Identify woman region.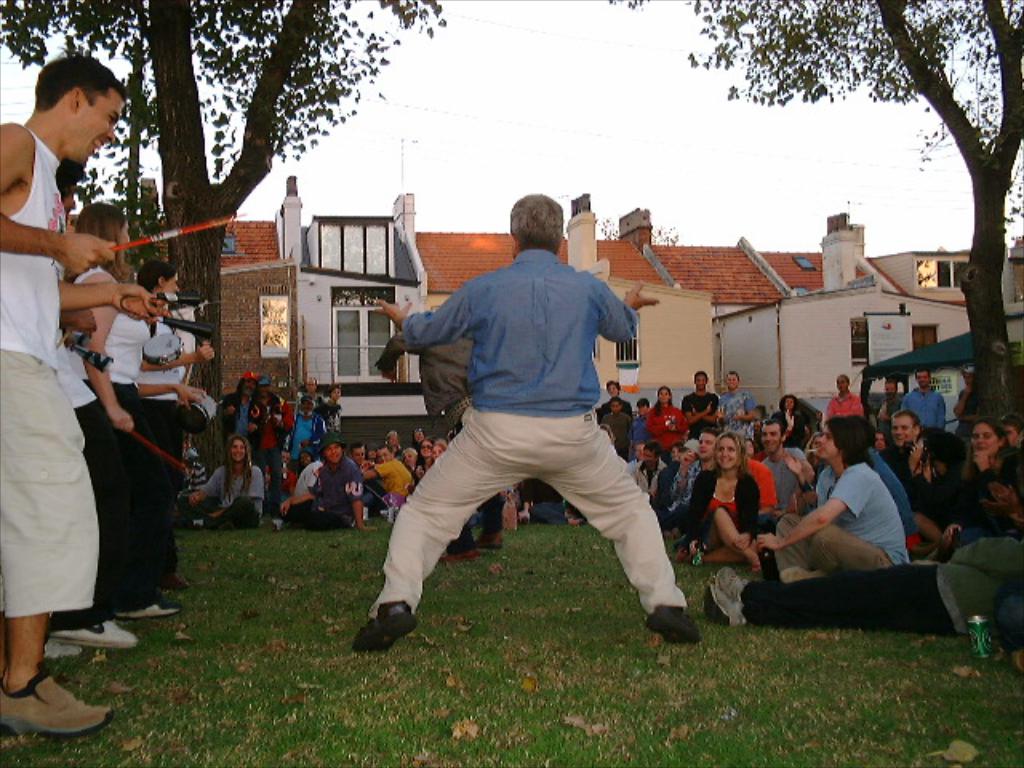
Region: bbox=[427, 443, 450, 469].
